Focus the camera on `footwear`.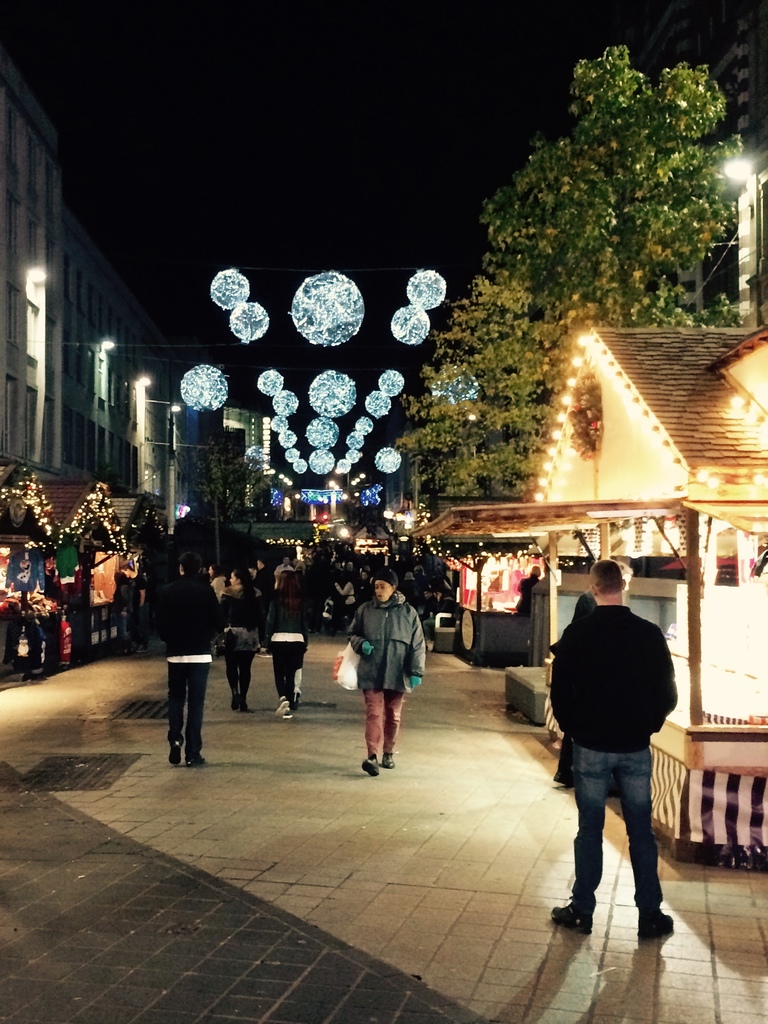
Focus region: (left=548, top=896, right=596, bottom=938).
